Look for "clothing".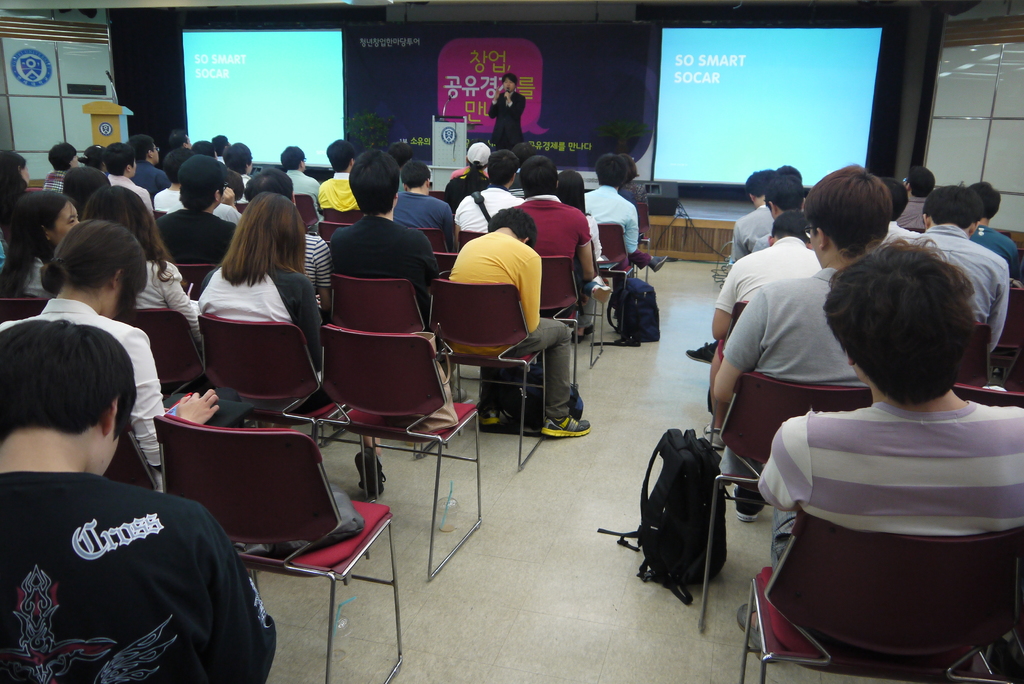
Found: (left=714, top=229, right=835, bottom=322).
